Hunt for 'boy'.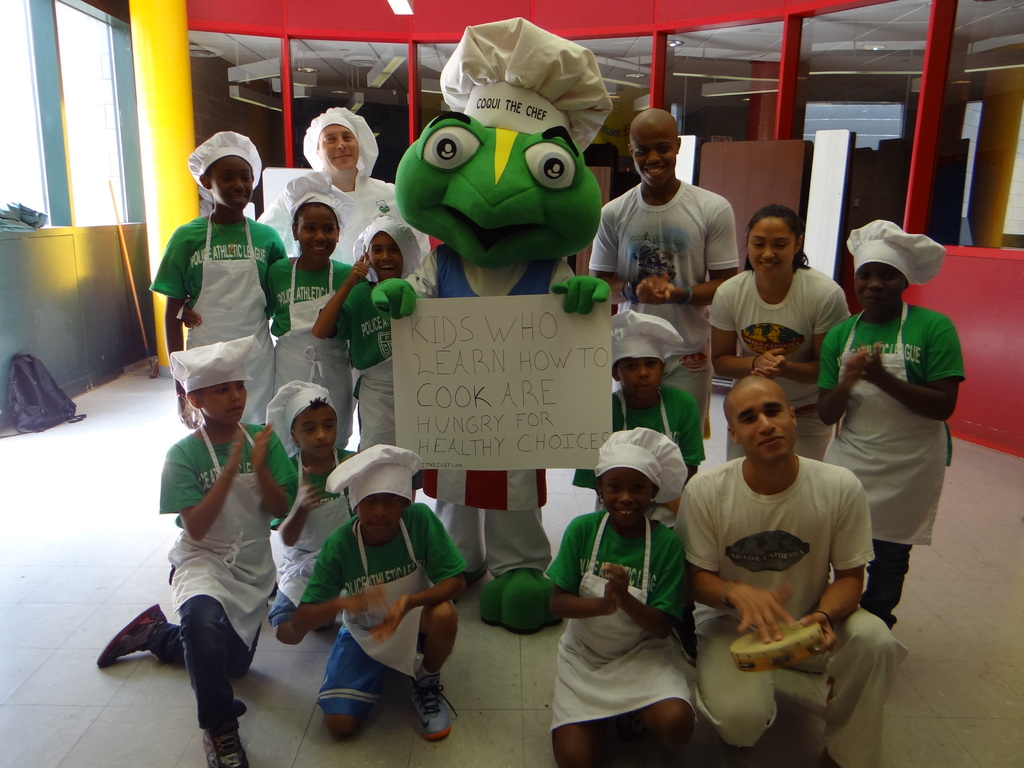
Hunted down at (x1=291, y1=442, x2=468, y2=742).
